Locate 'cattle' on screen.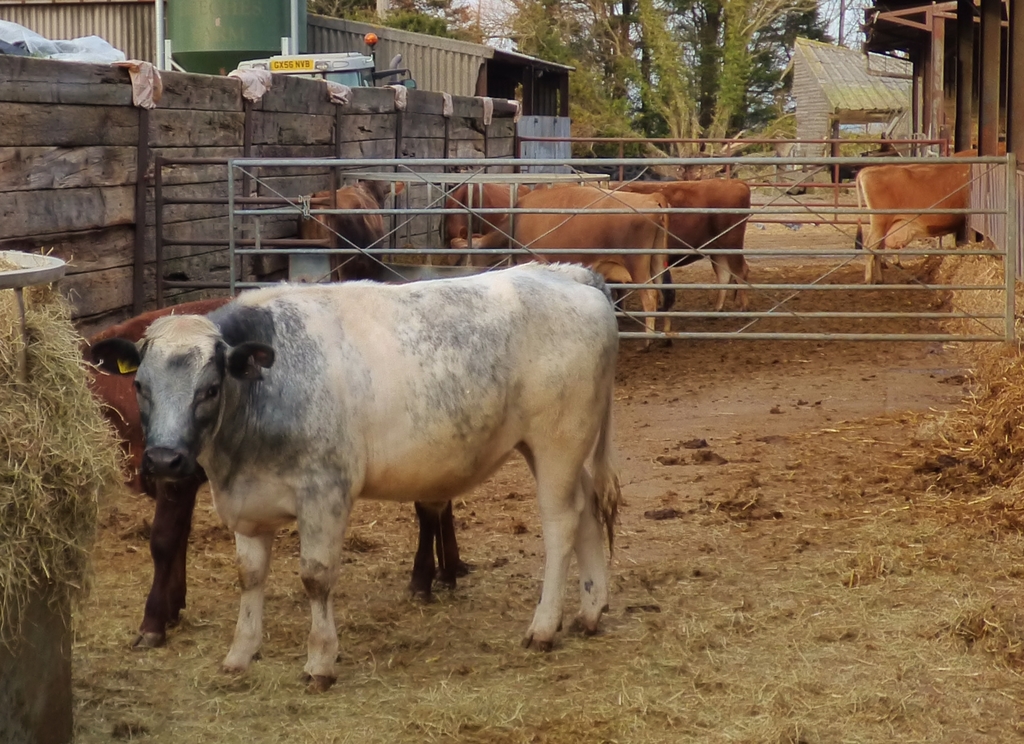
On screen at (left=436, top=177, right=535, bottom=264).
